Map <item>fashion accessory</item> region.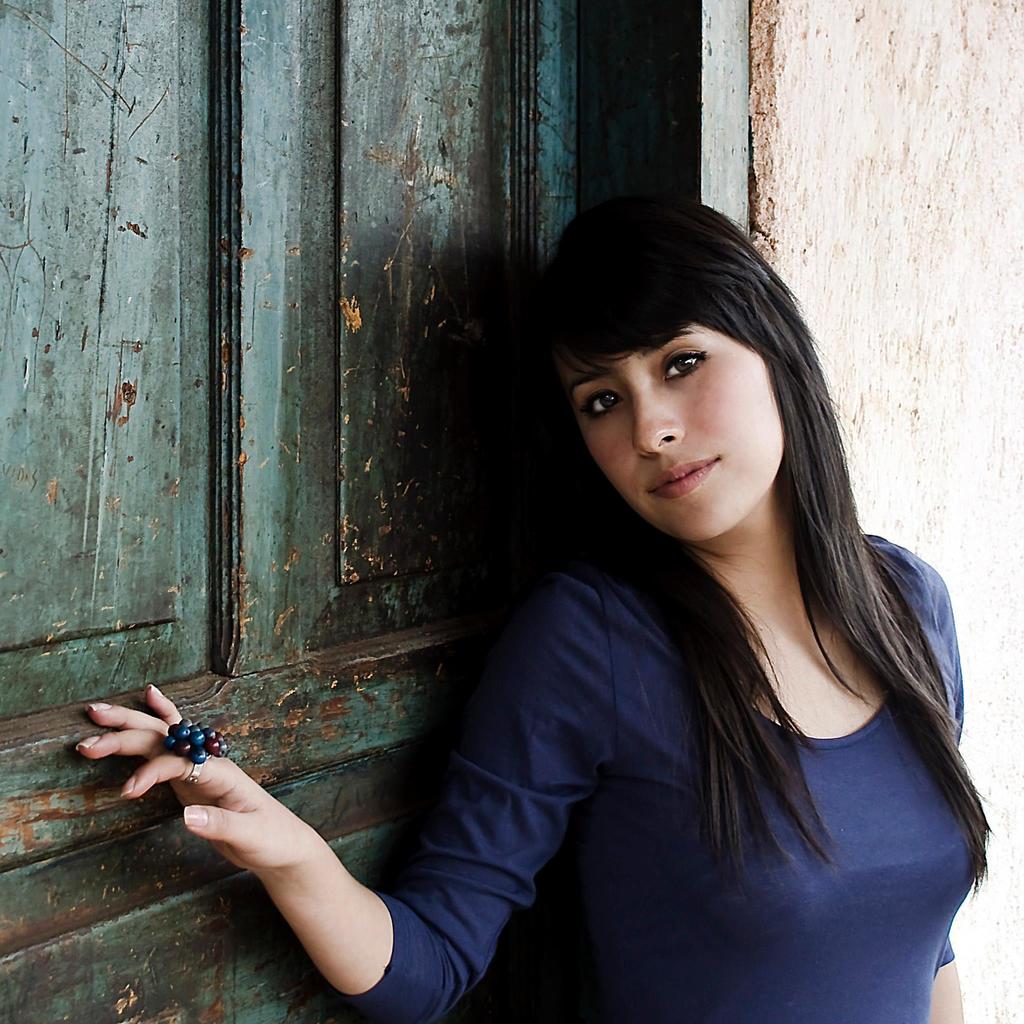
Mapped to (left=167, top=718, right=227, bottom=783).
